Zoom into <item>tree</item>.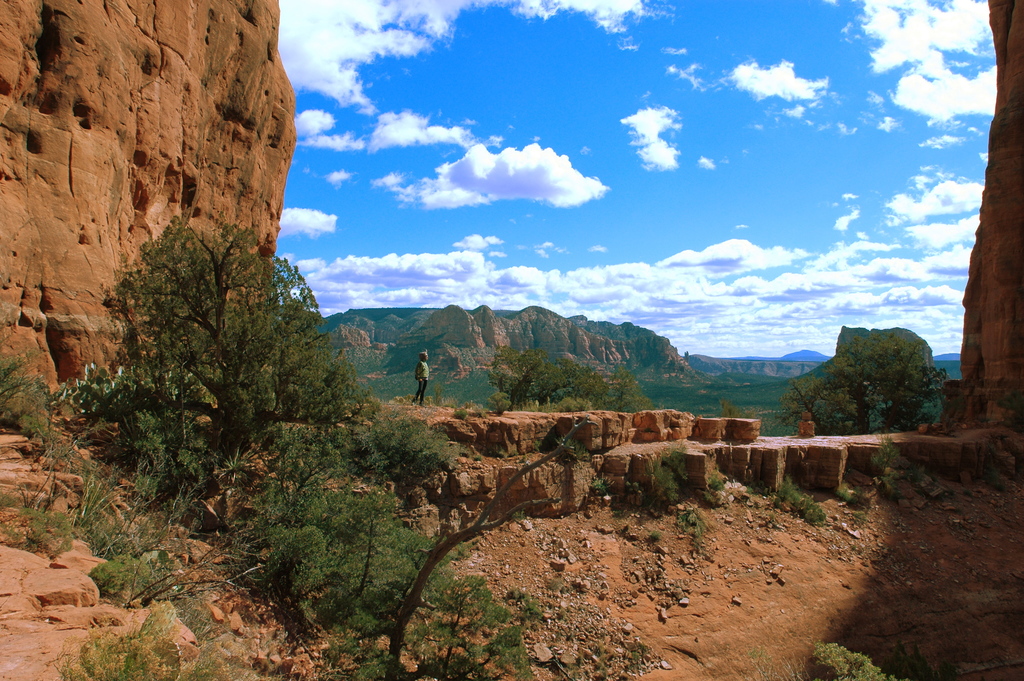
Zoom target: 817 641 898 680.
